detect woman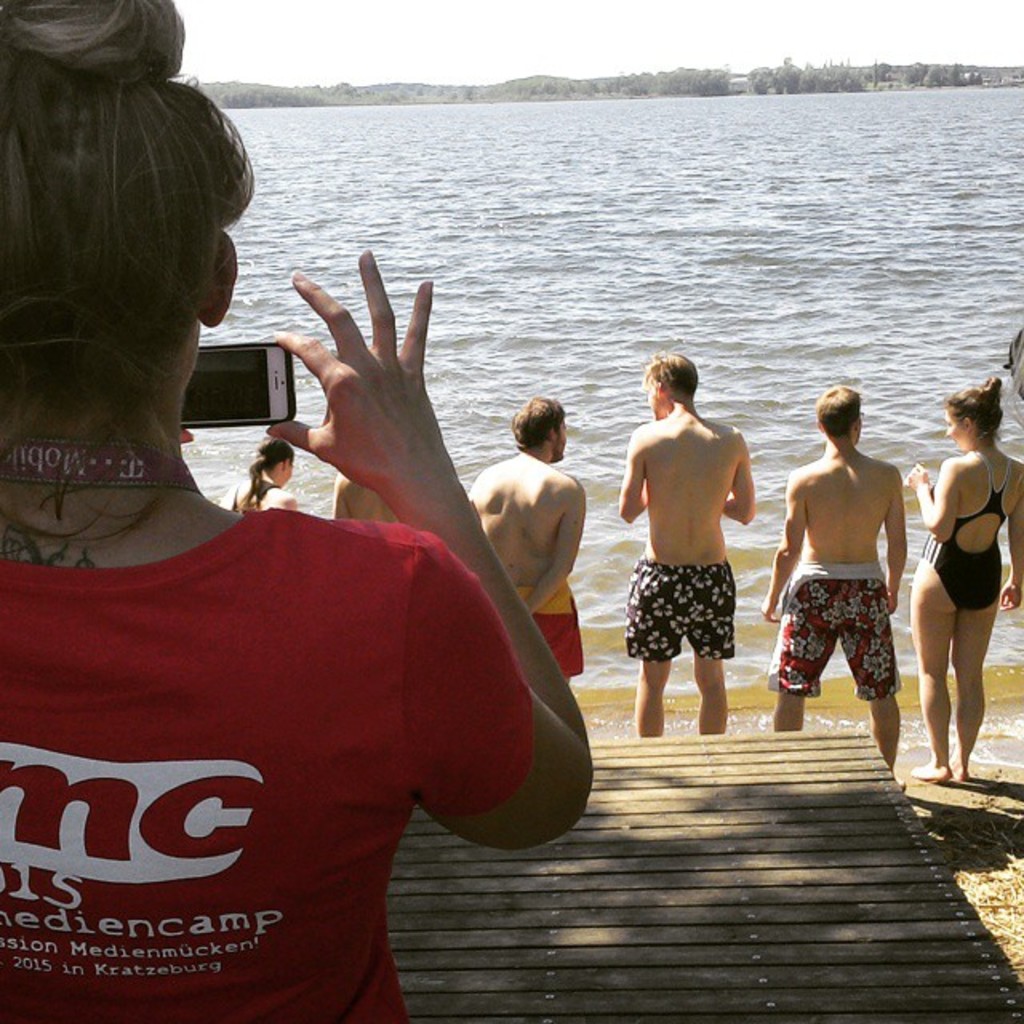
[229, 443, 290, 510]
